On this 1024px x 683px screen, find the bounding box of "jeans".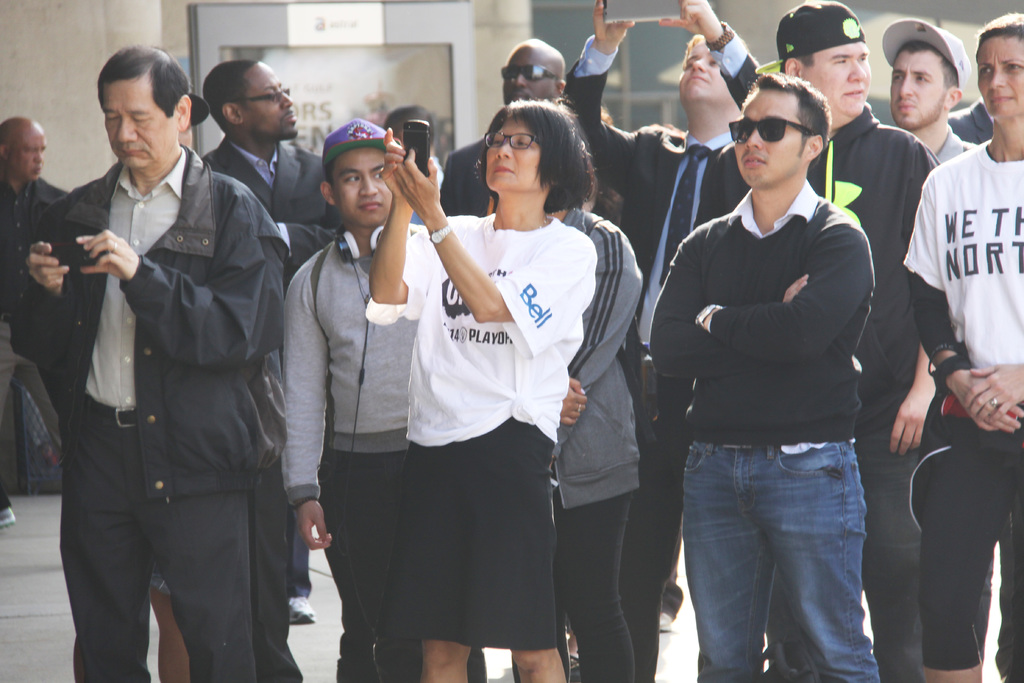
Bounding box: box(67, 406, 255, 682).
